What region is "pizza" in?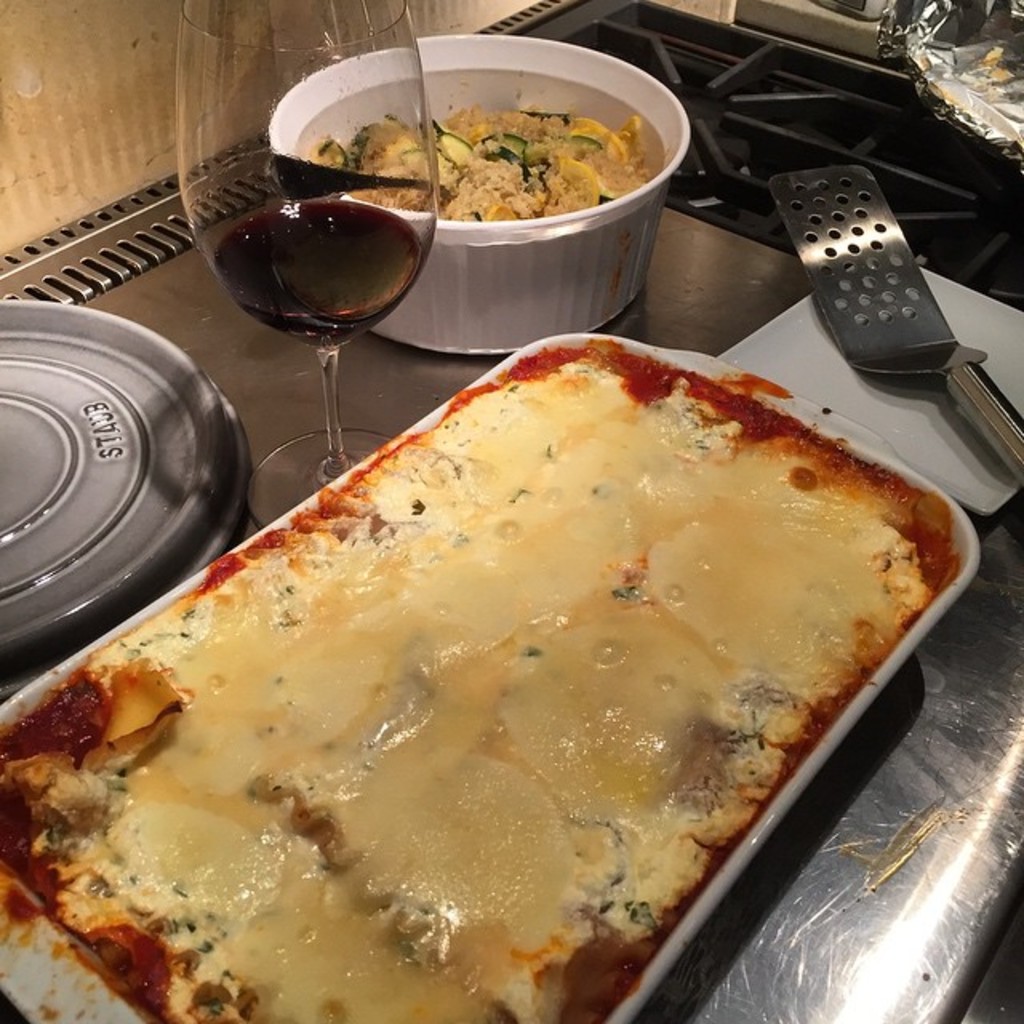
x1=0 y1=318 x2=971 y2=1022.
